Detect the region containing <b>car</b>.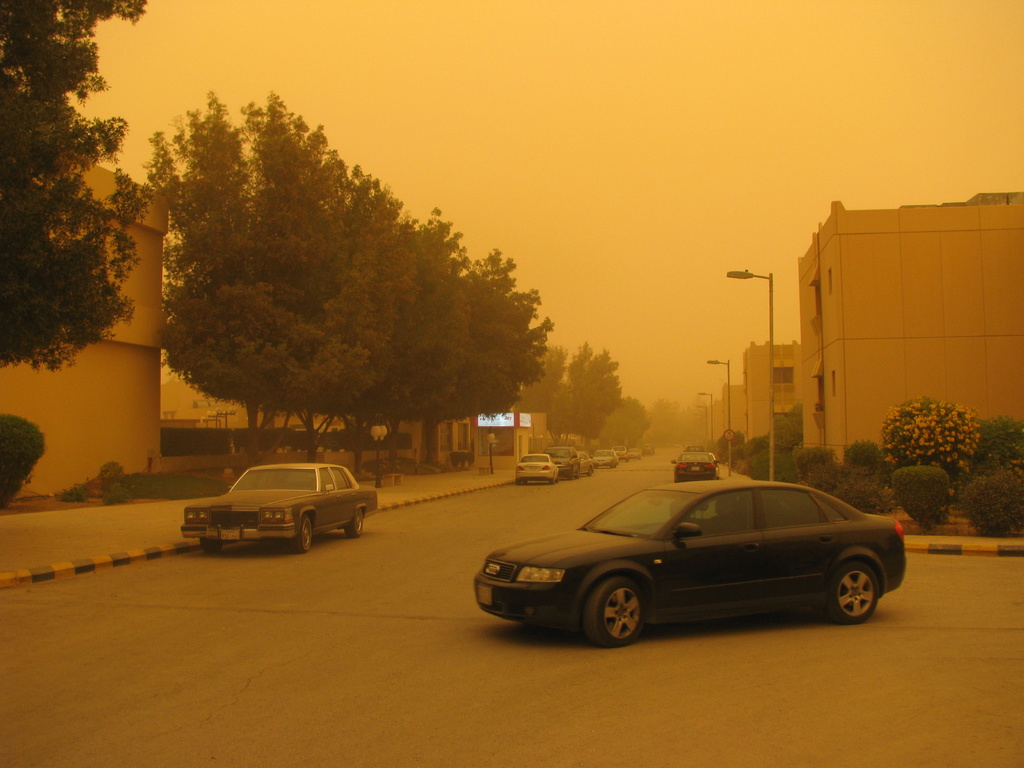
(669,445,720,483).
